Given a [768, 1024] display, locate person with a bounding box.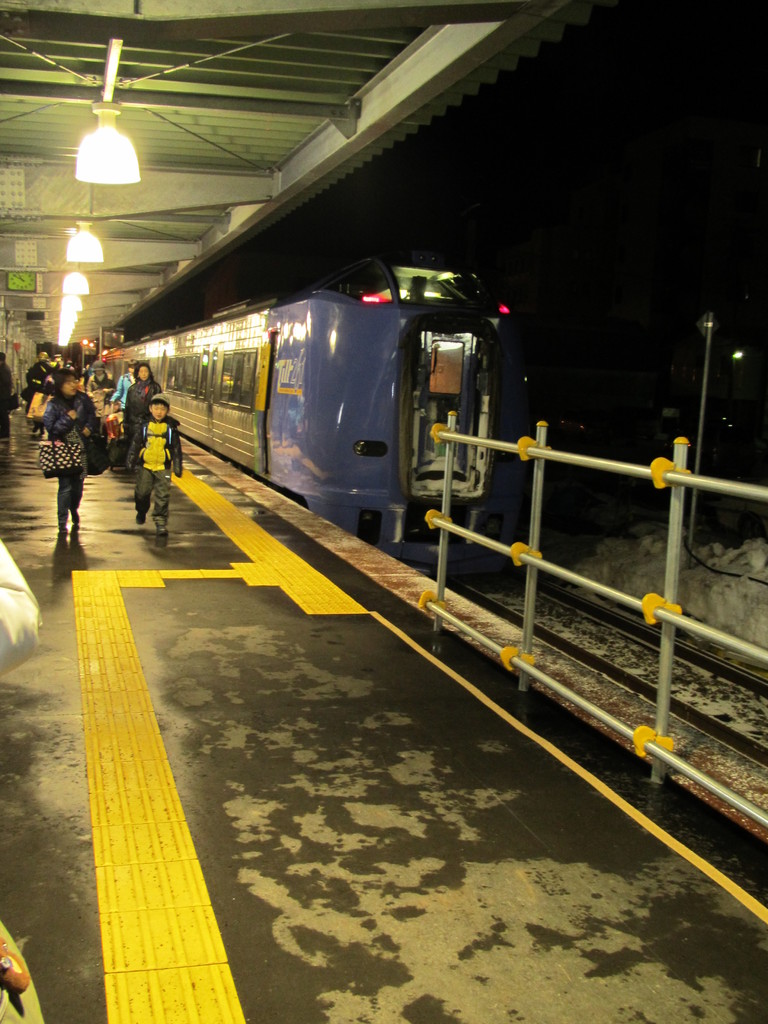
Located: <box>26,350,52,434</box>.
